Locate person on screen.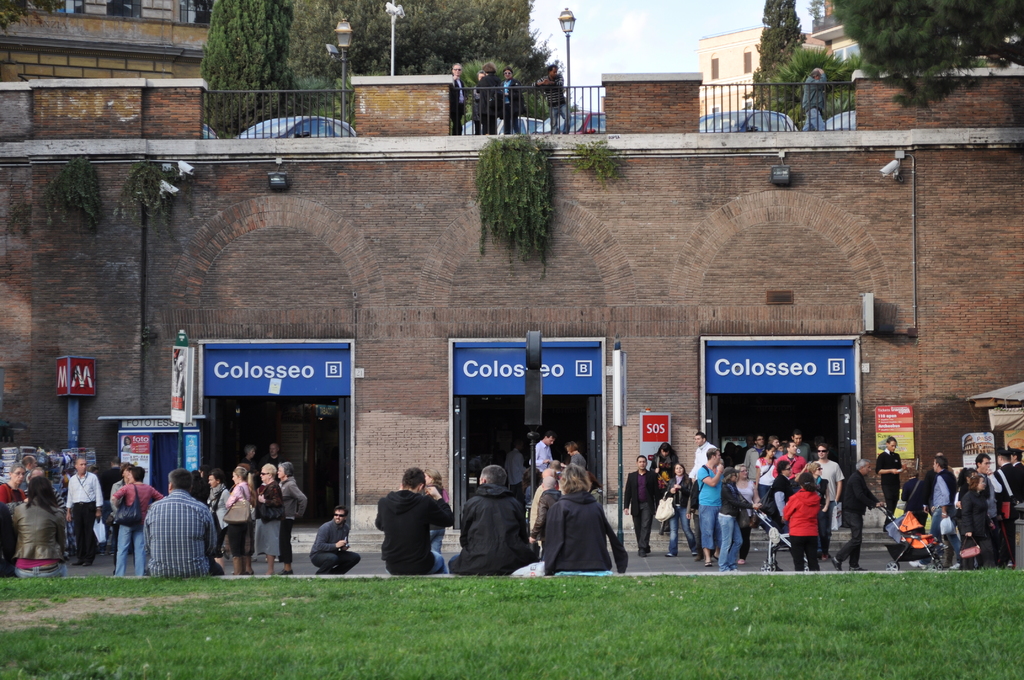
On screen at <box>473,63,498,130</box>.
